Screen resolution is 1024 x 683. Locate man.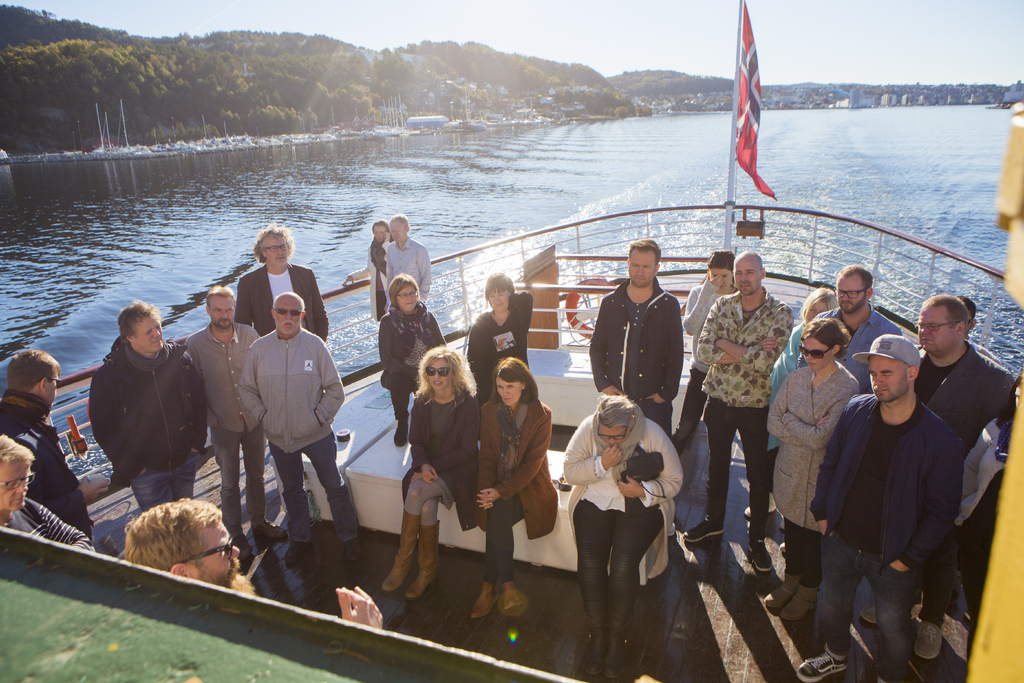
585/235/687/440.
